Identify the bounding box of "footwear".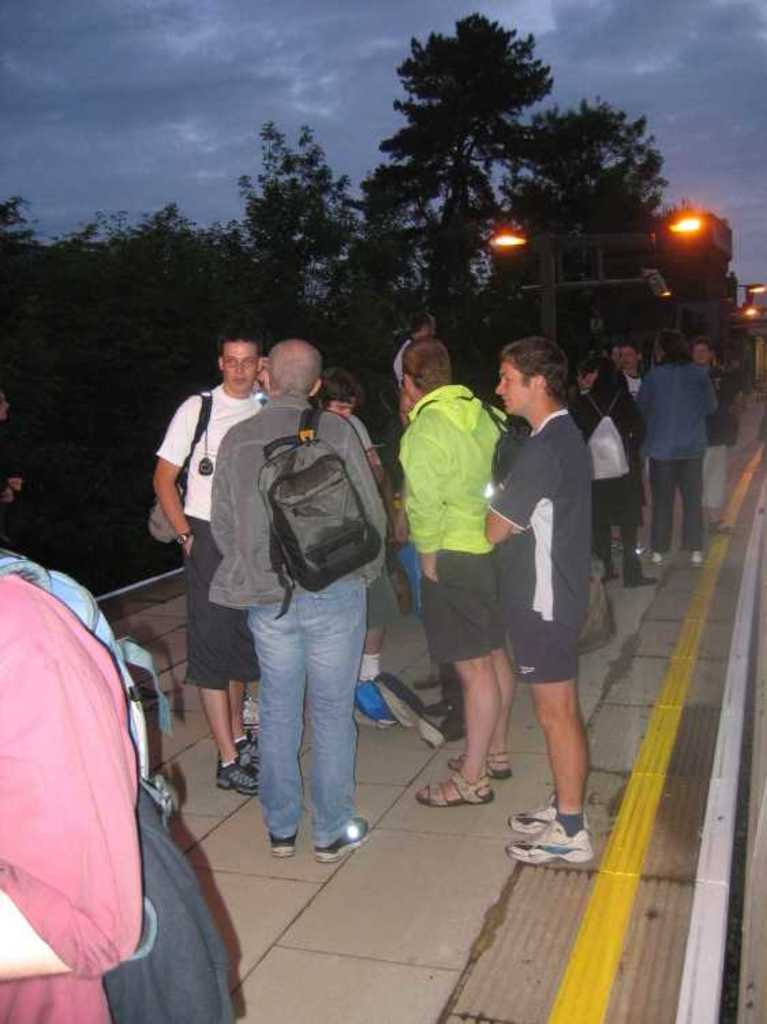
[x1=512, y1=799, x2=561, y2=830].
